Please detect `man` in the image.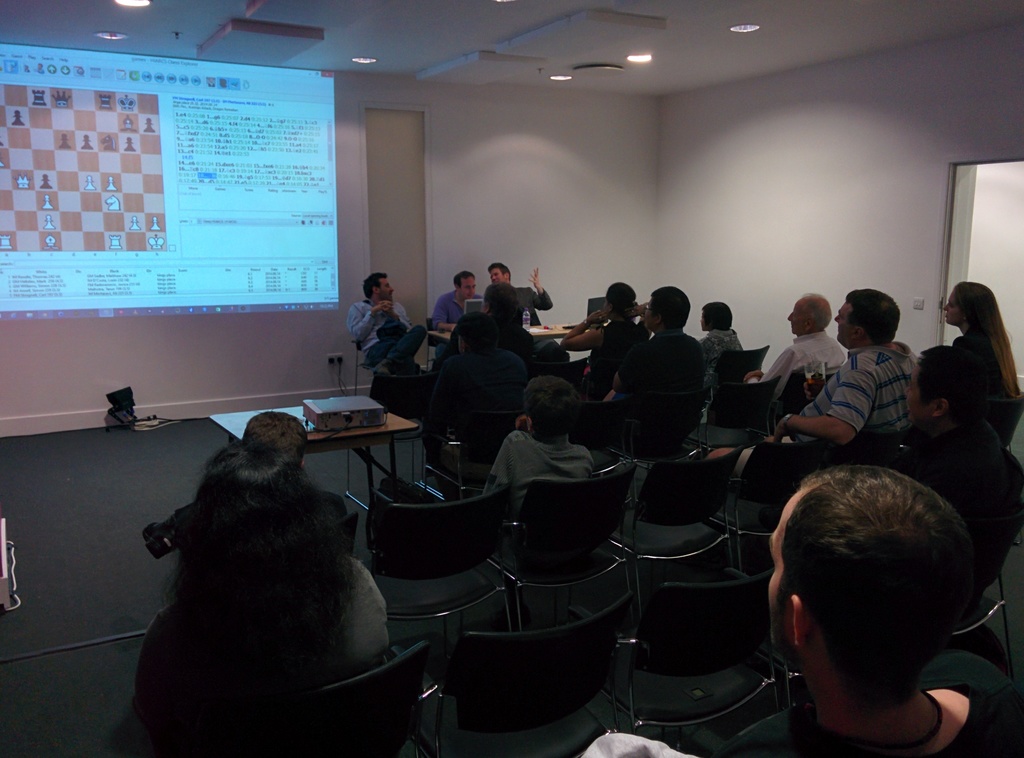
<region>342, 268, 432, 378</region>.
